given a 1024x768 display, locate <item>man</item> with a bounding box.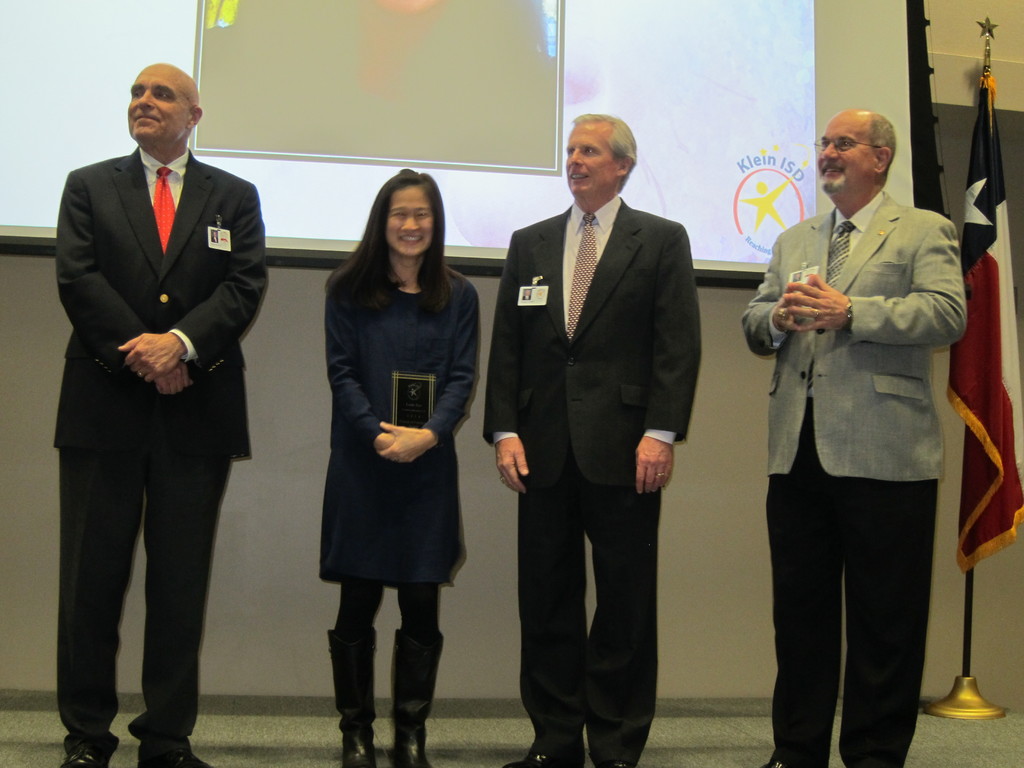
Located: (52,61,270,767).
